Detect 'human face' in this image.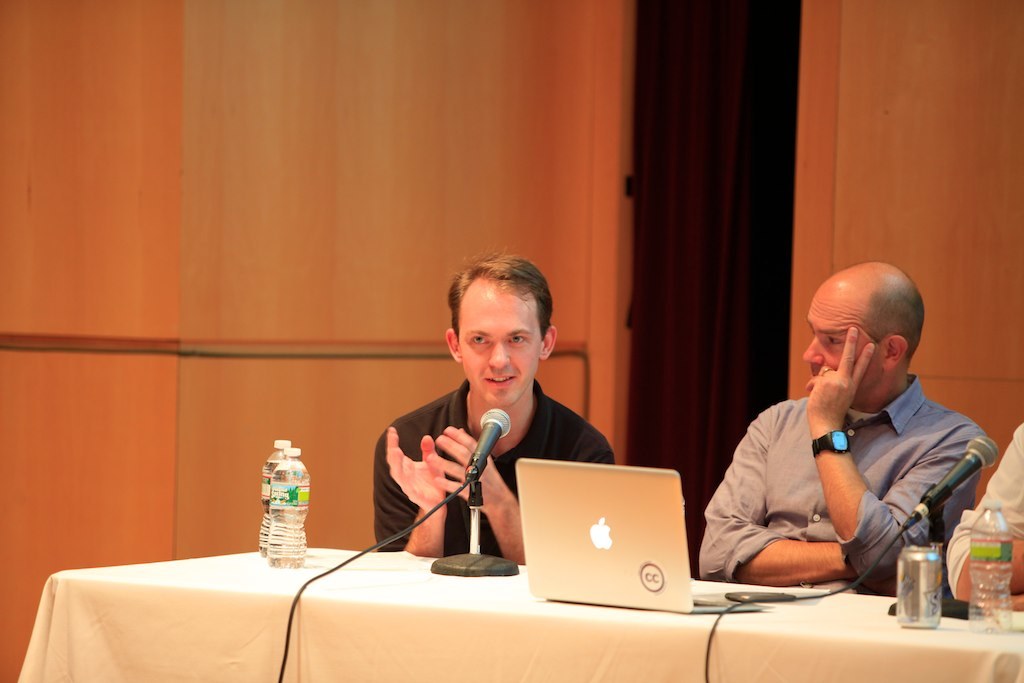
Detection: [807,287,888,400].
